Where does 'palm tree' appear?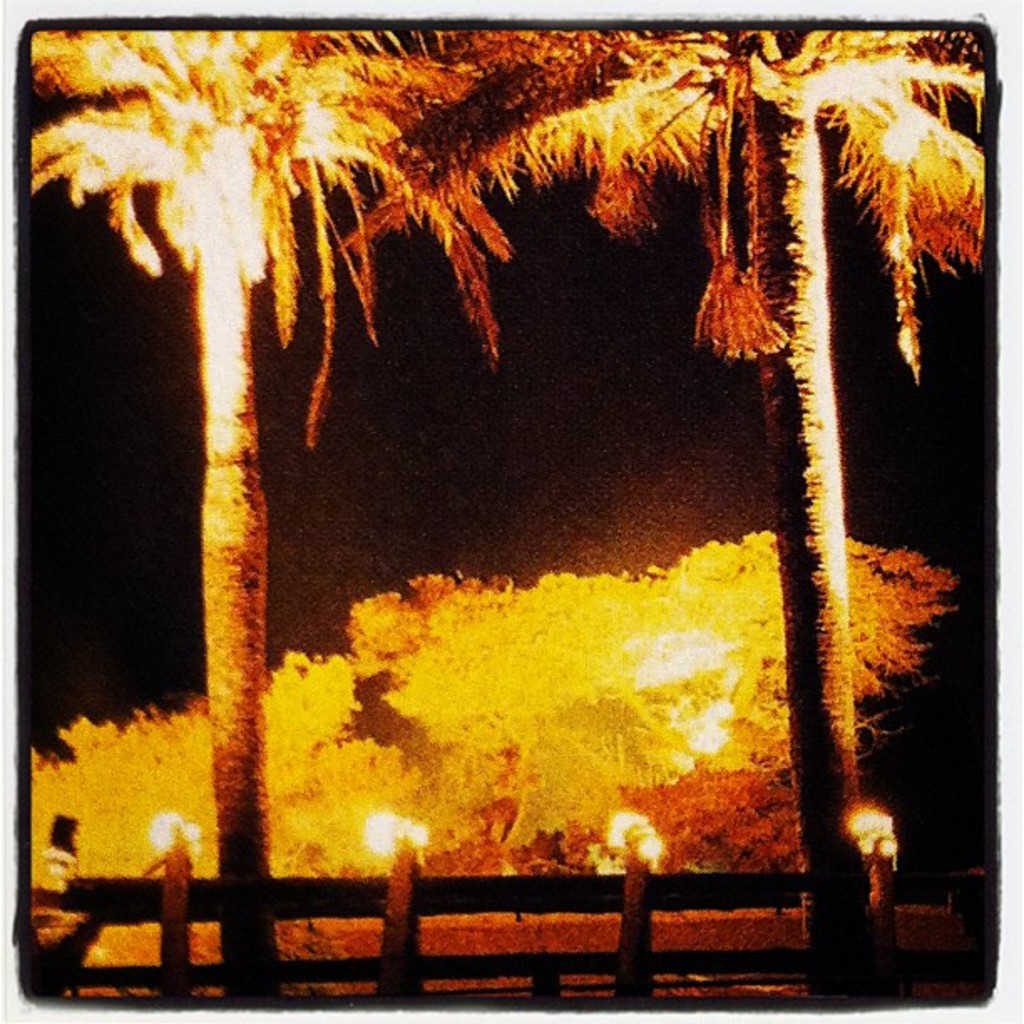
Appears at {"x1": 617, "y1": 142, "x2": 959, "y2": 965}.
